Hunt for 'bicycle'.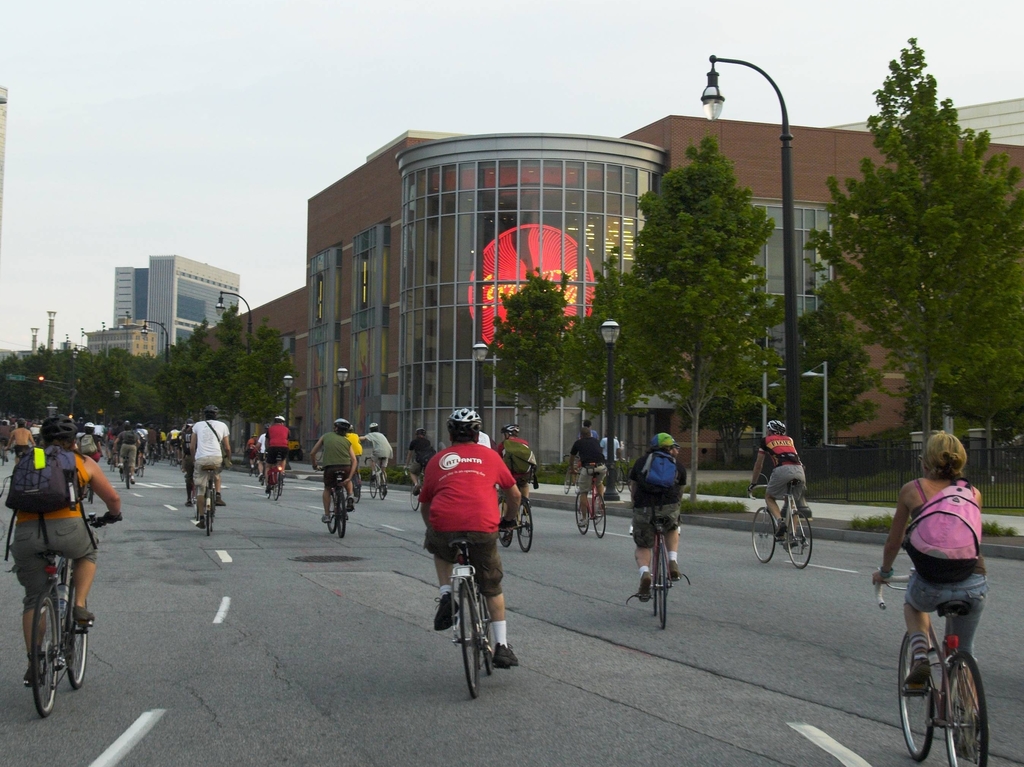
Hunted down at 612, 451, 636, 498.
